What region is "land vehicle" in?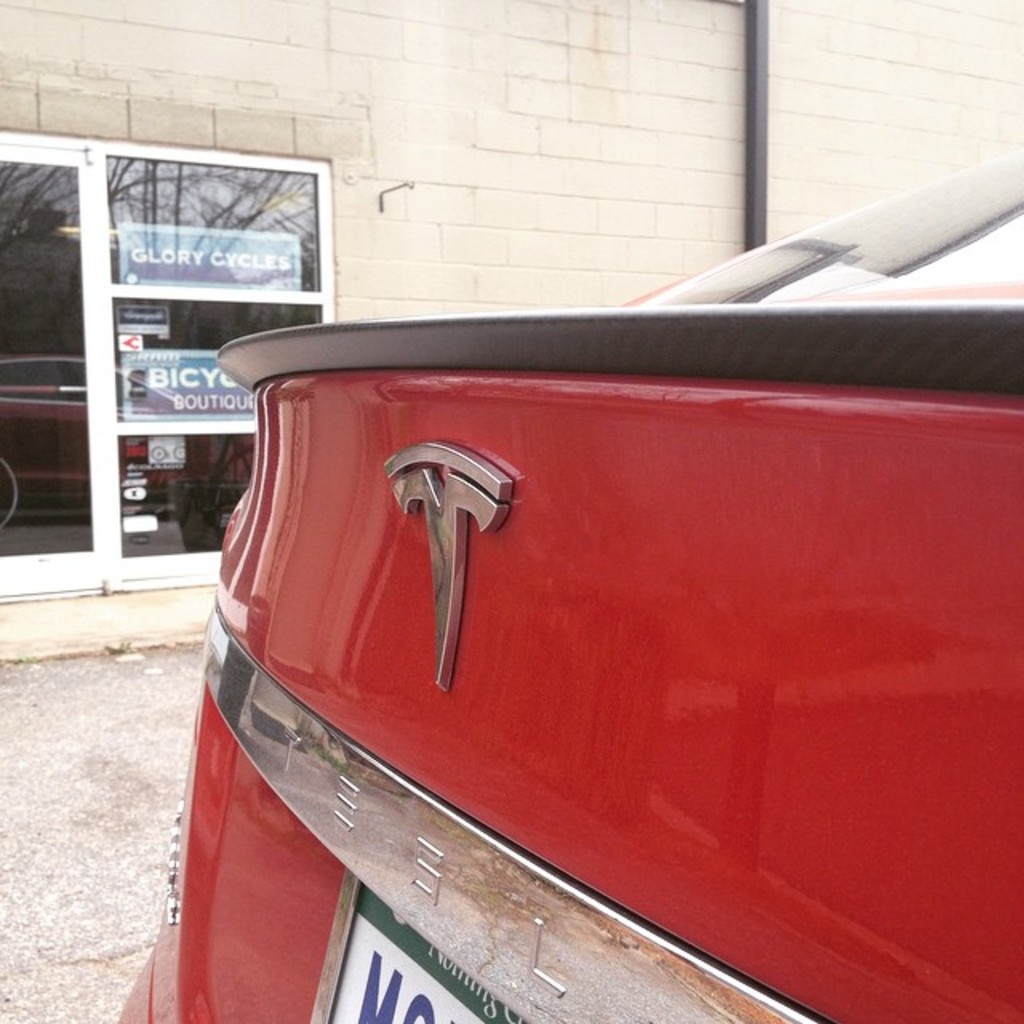
bbox=(53, 181, 1023, 1023).
